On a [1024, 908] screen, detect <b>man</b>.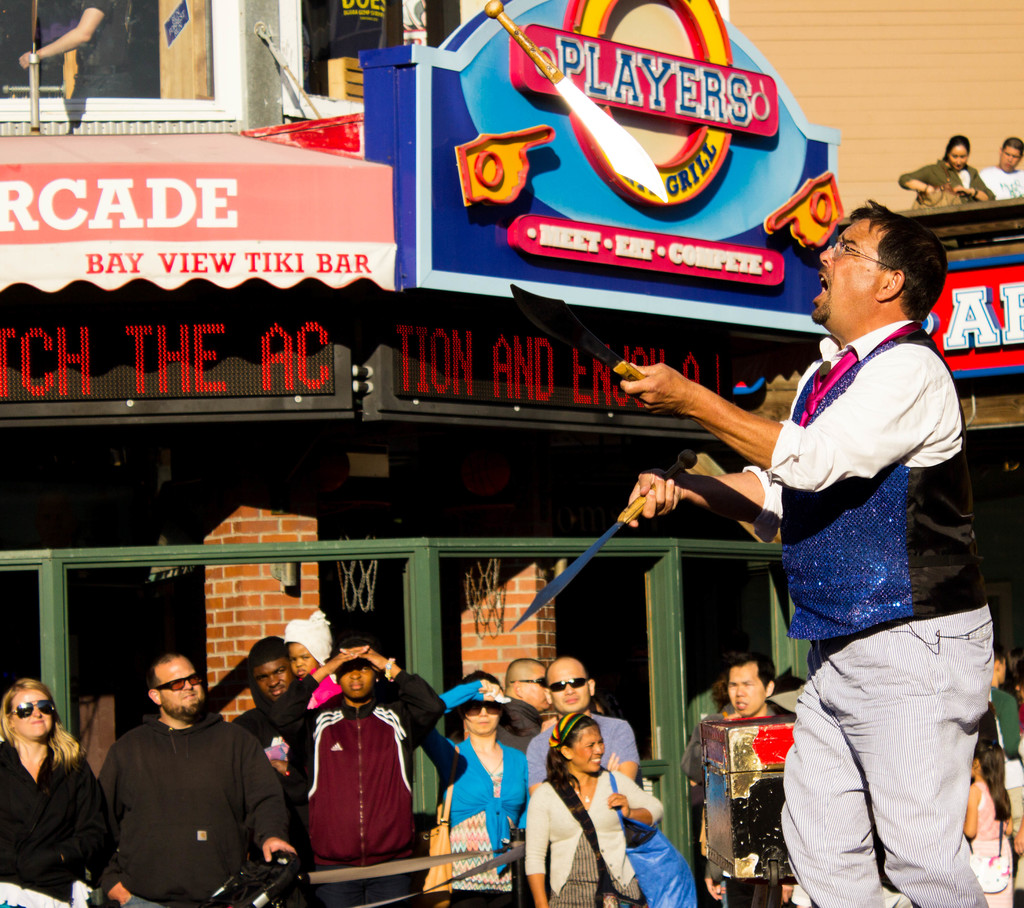
{"left": 978, "top": 646, "right": 1023, "bottom": 845}.
